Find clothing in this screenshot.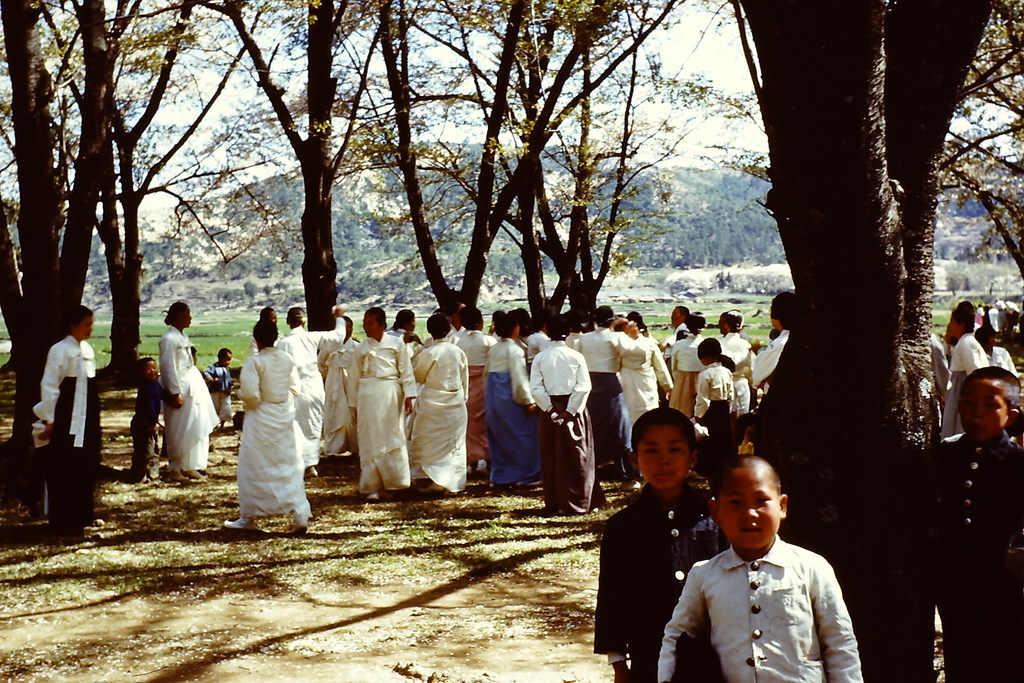
The bounding box for clothing is select_region(487, 342, 562, 479).
